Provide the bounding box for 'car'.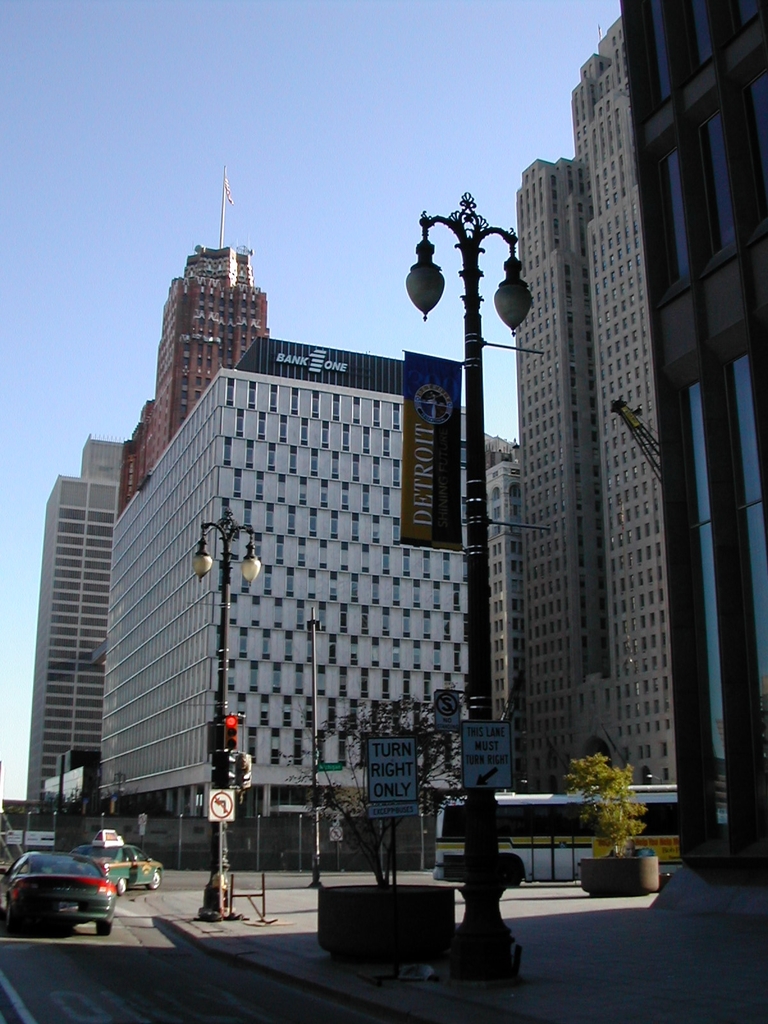
{"x1": 74, "y1": 826, "x2": 170, "y2": 893}.
